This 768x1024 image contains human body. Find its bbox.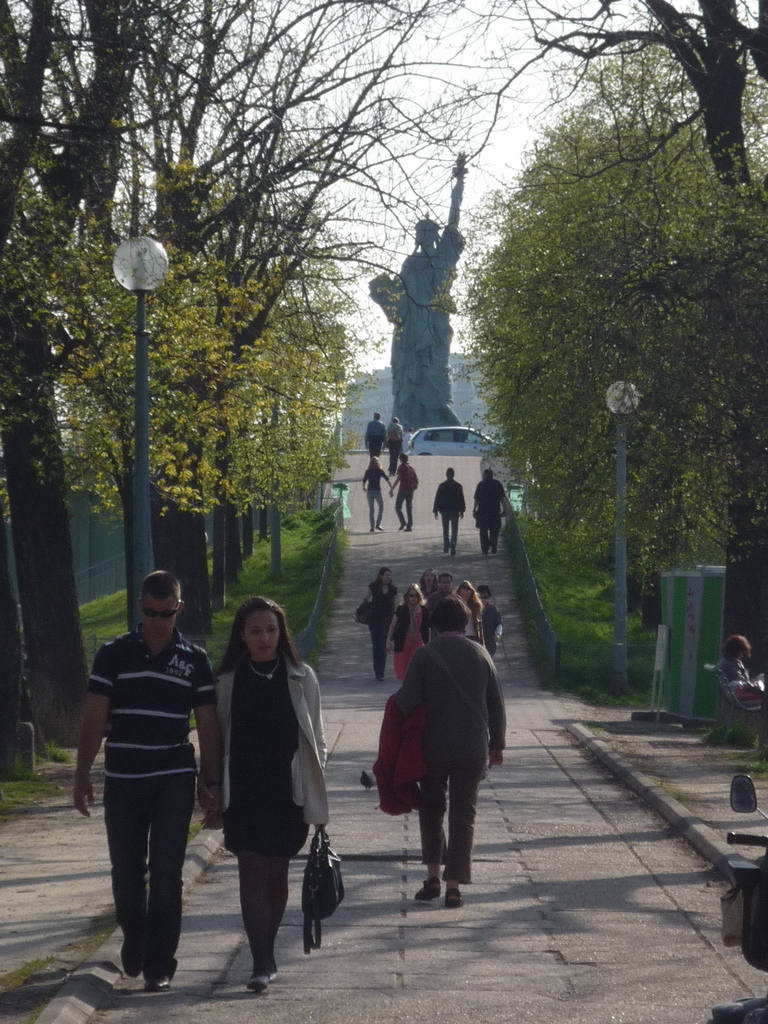
[362, 456, 392, 531].
